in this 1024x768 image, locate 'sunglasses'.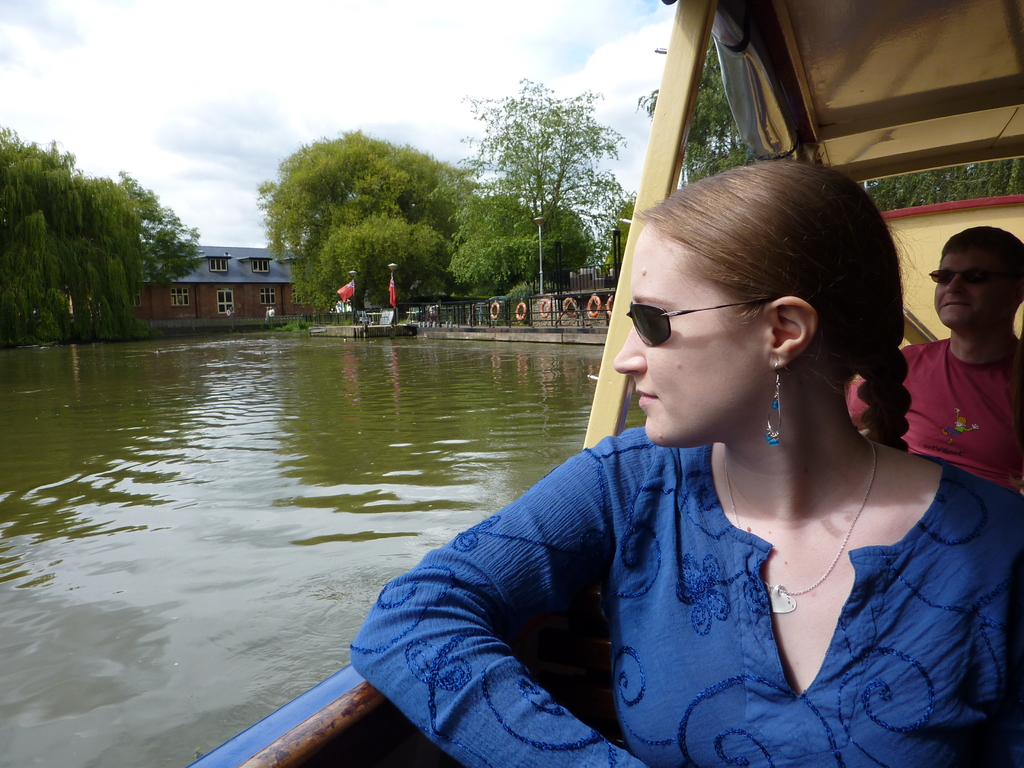
Bounding box: crop(627, 294, 773, 342).
